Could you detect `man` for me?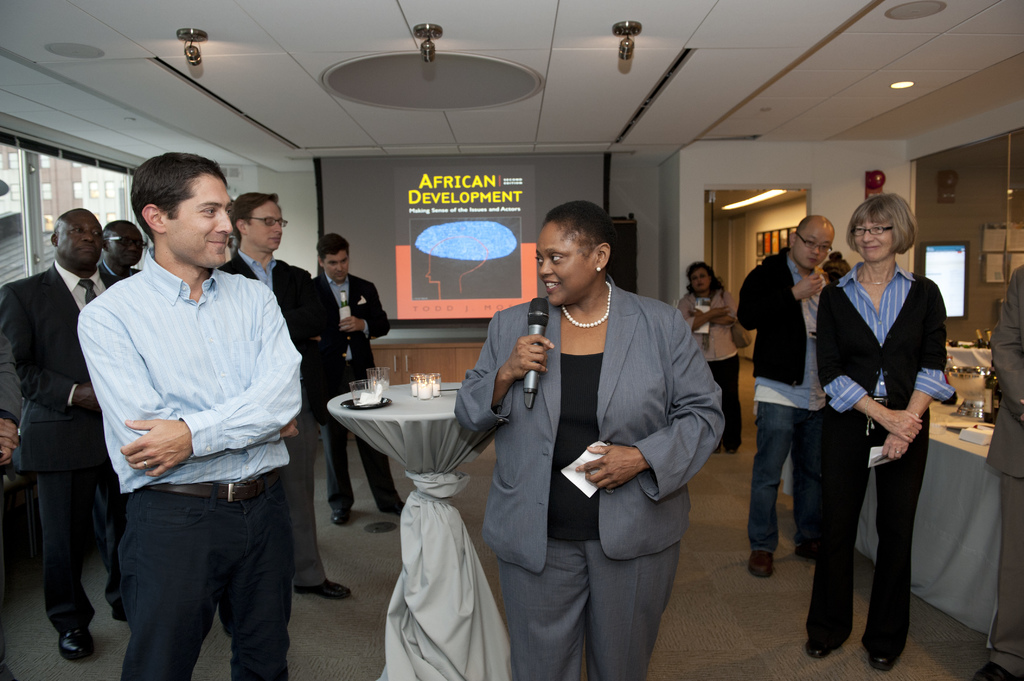
Detection result: <region>0, 335, 24, 469</region>.
